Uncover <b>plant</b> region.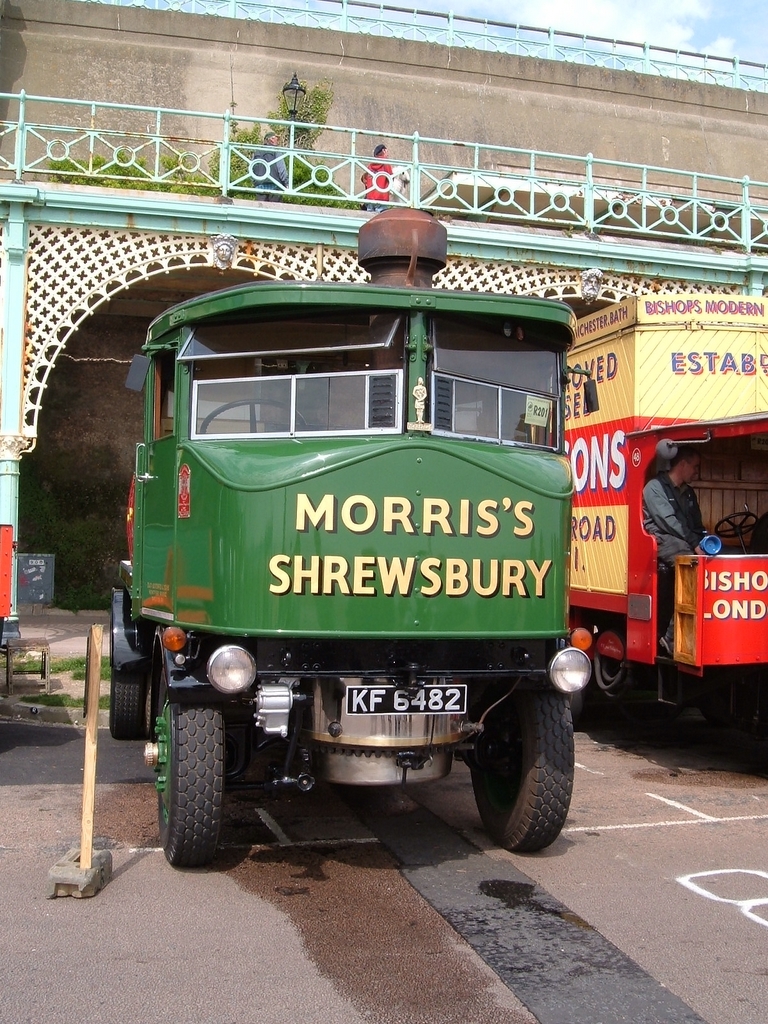
Uncovered: [26, 689, 118, 711].
